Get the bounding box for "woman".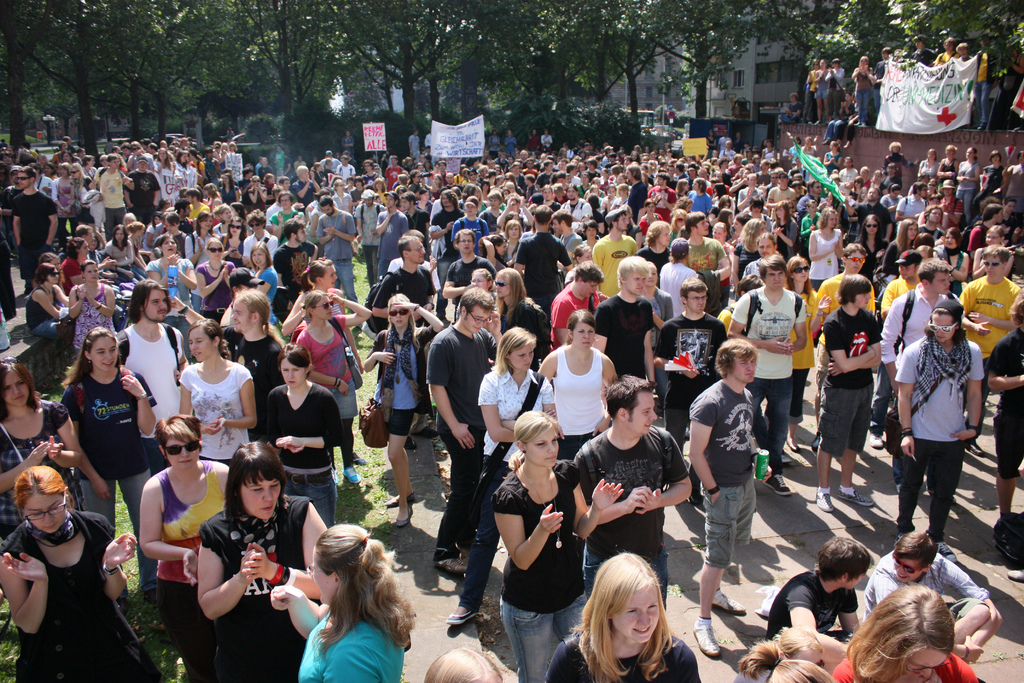
917 148 939 179.
